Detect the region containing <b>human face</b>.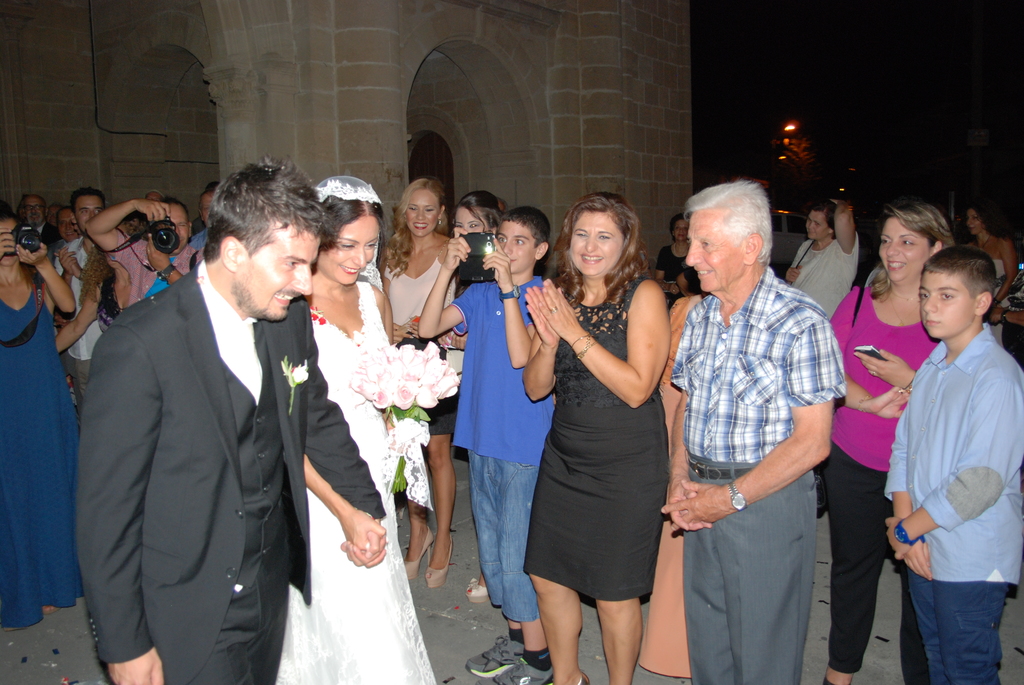
bbox(321, 219, 378, 287).
